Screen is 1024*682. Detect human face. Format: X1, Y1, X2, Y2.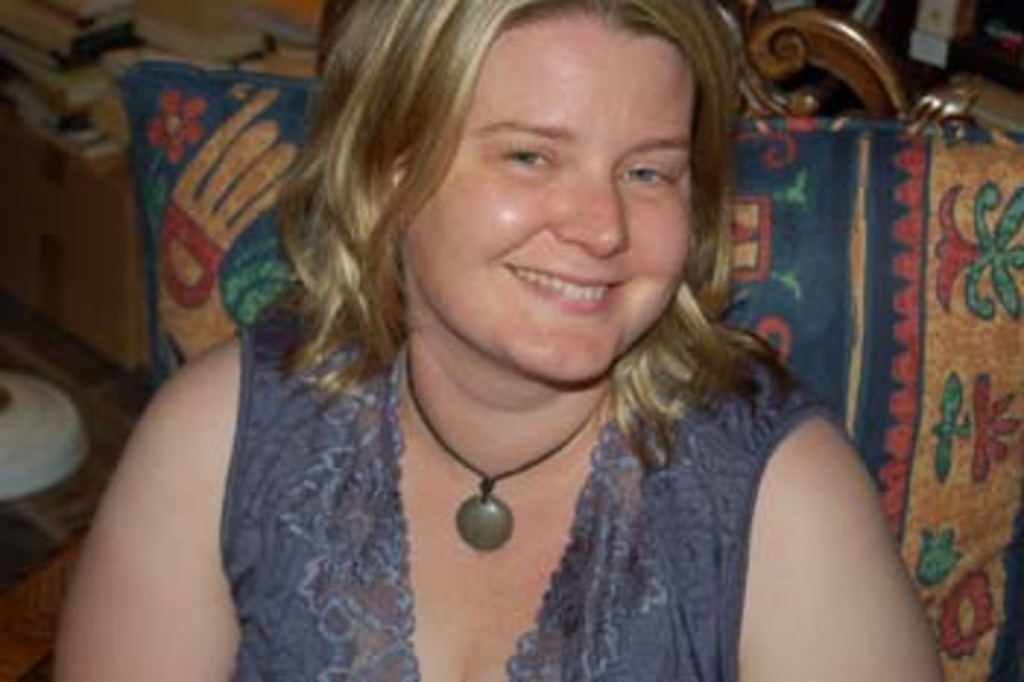
401, 12, 708, 386.
